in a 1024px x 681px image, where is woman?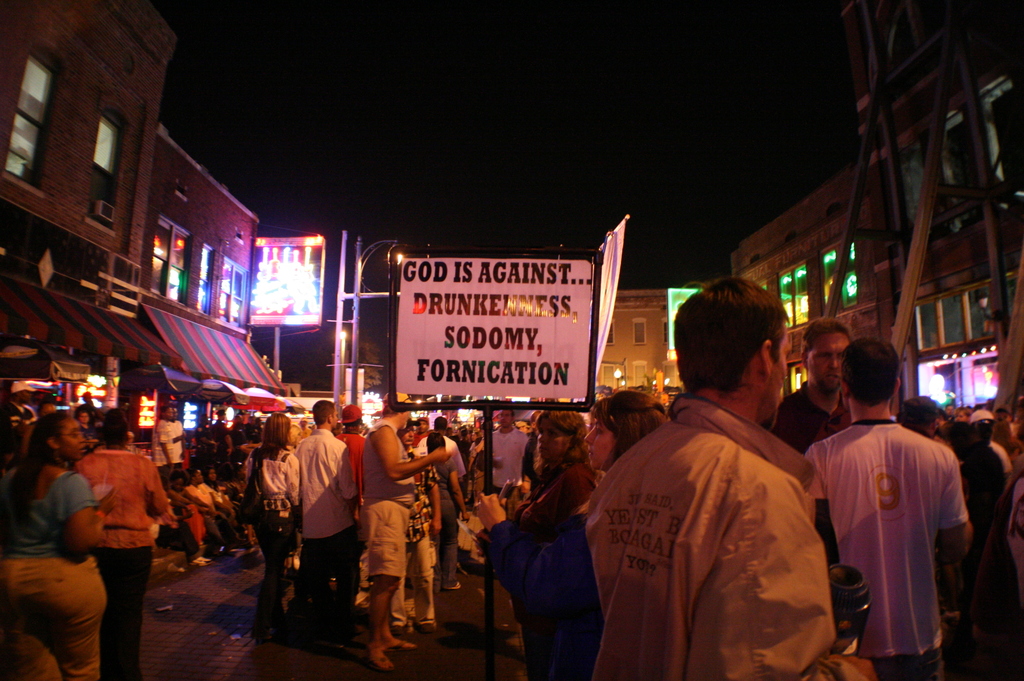
(77,407,168,680).
